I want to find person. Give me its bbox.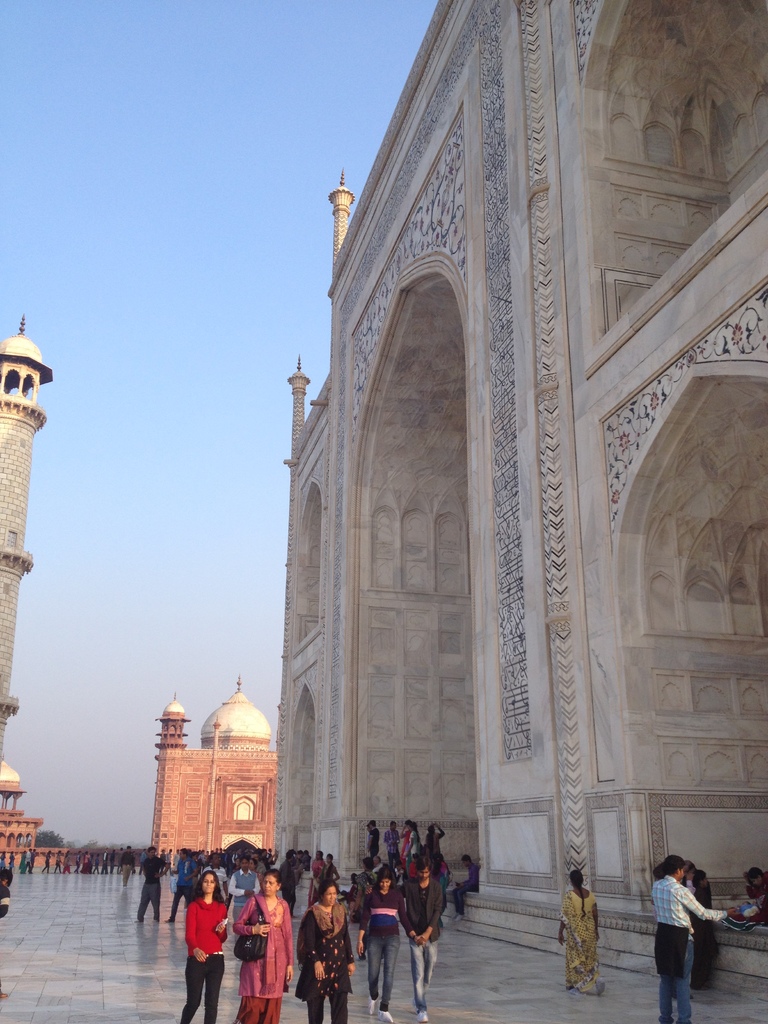
x1=451, y1=853, x2=480, y2=922.
